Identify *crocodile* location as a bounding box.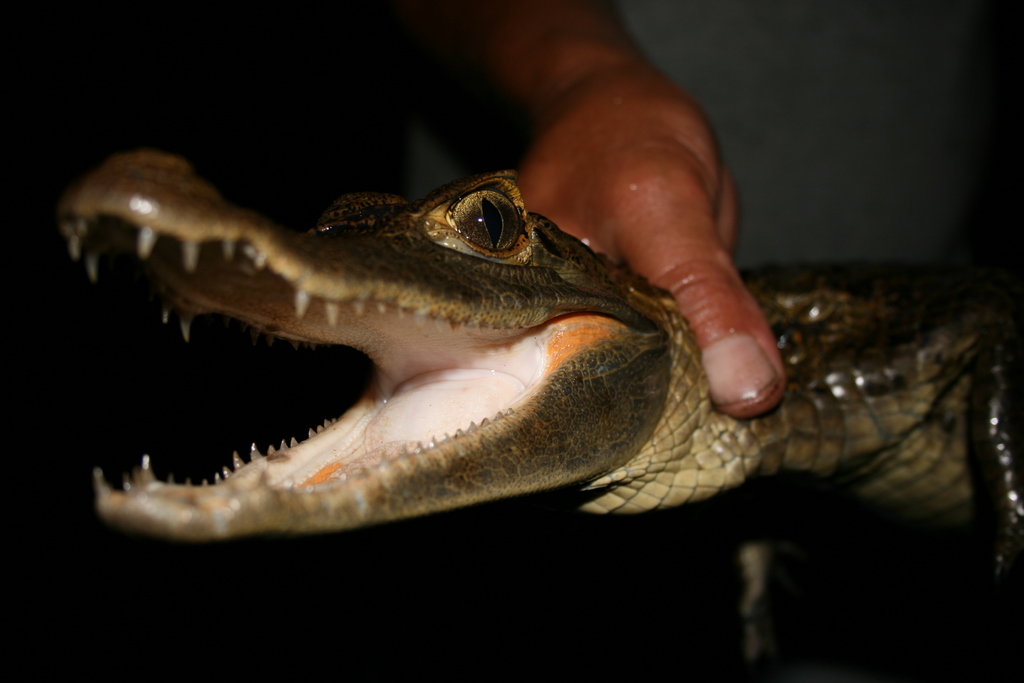
x1=56 y1=148 x2=1023 y2=575.
